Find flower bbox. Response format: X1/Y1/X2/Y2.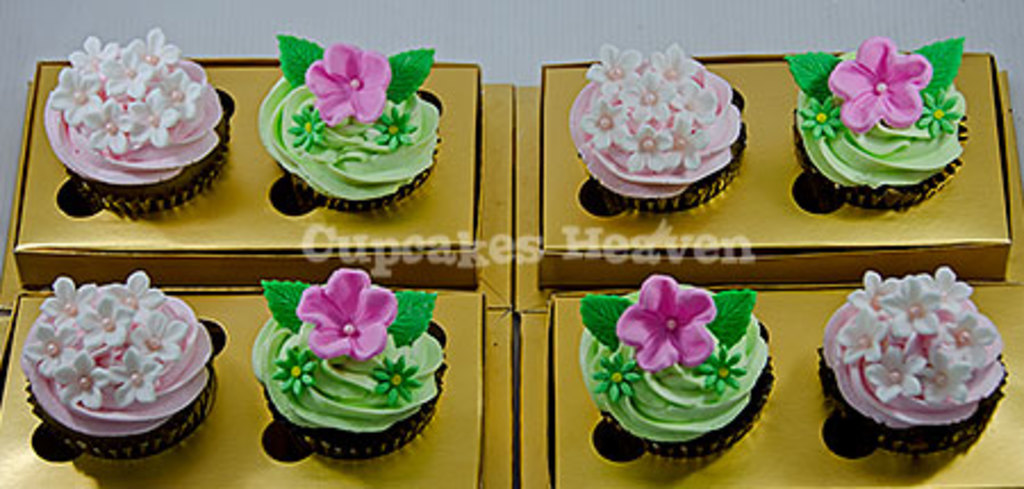
826/36/935/123.
